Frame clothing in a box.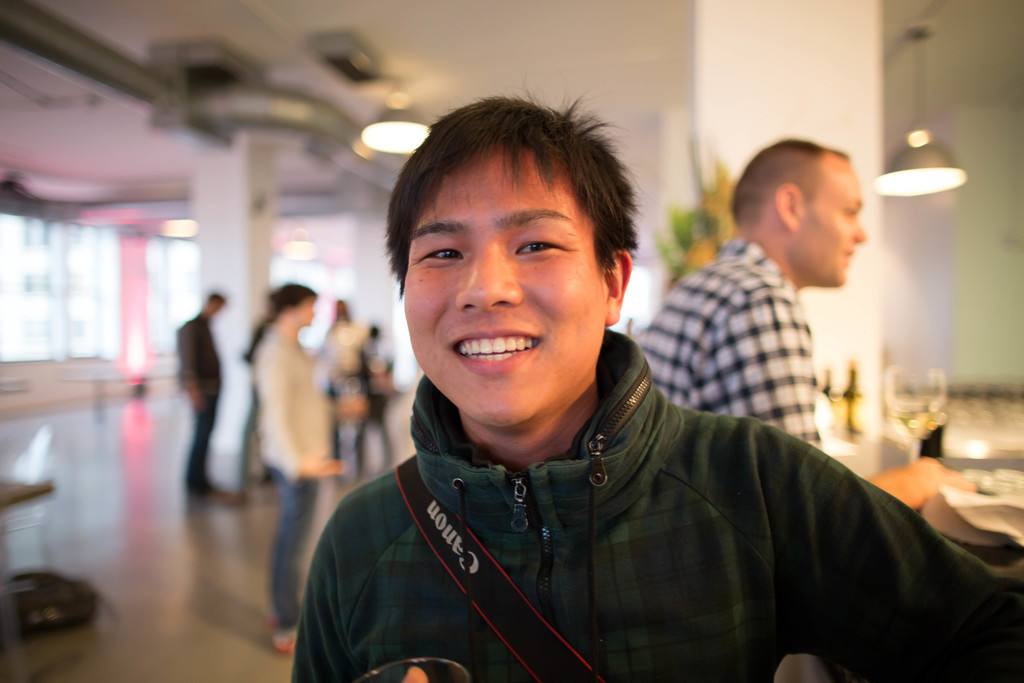
x1=175, y1=305, x2=228, y2=500.
